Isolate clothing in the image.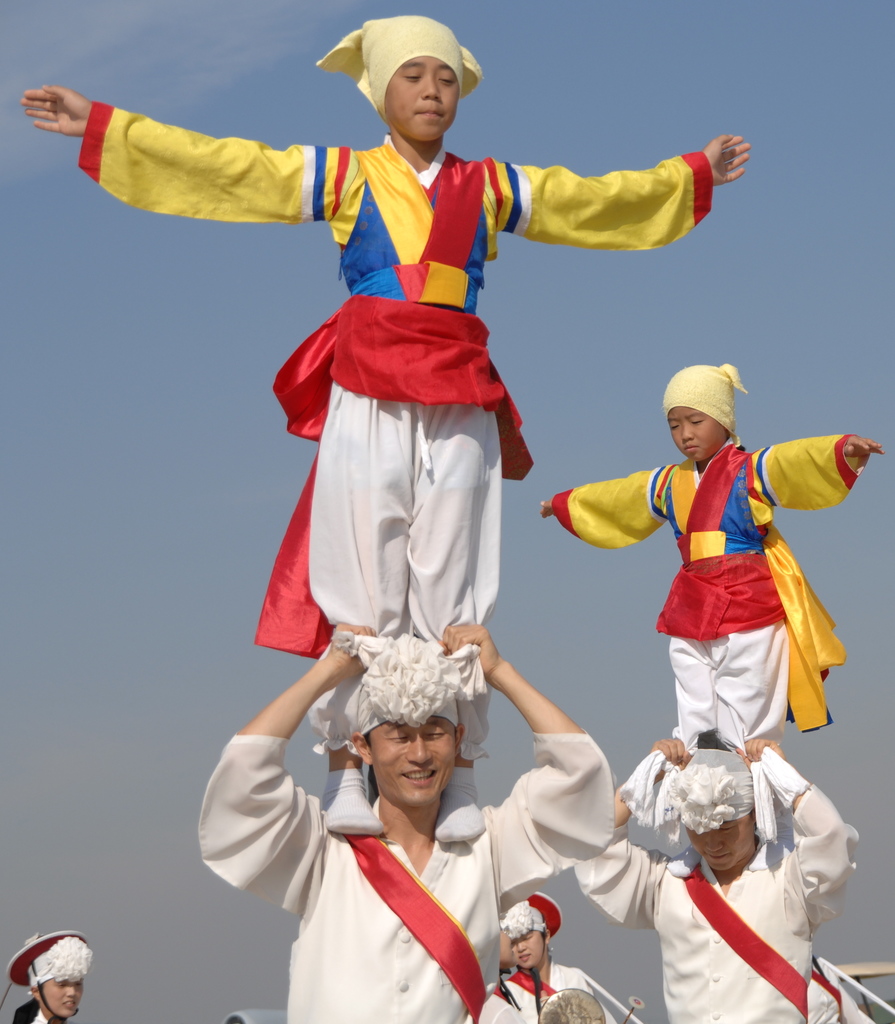
Isolated region: box(74, 124, 716, 758).
